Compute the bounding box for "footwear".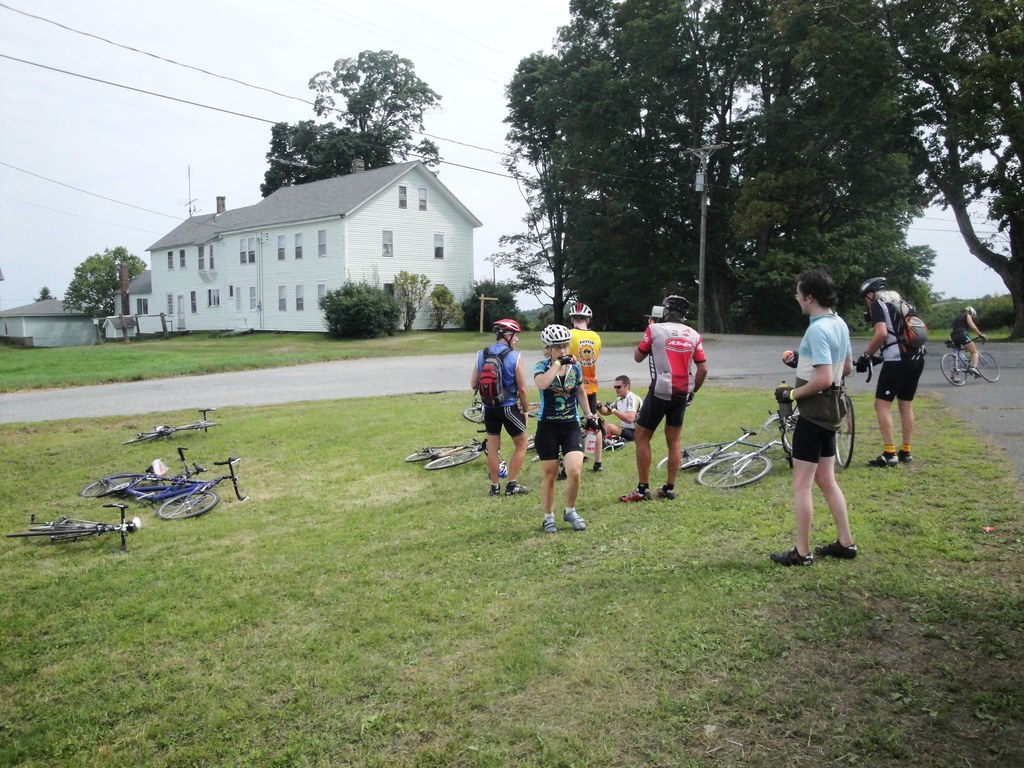
l=893, t=451, r=913, b=458.
